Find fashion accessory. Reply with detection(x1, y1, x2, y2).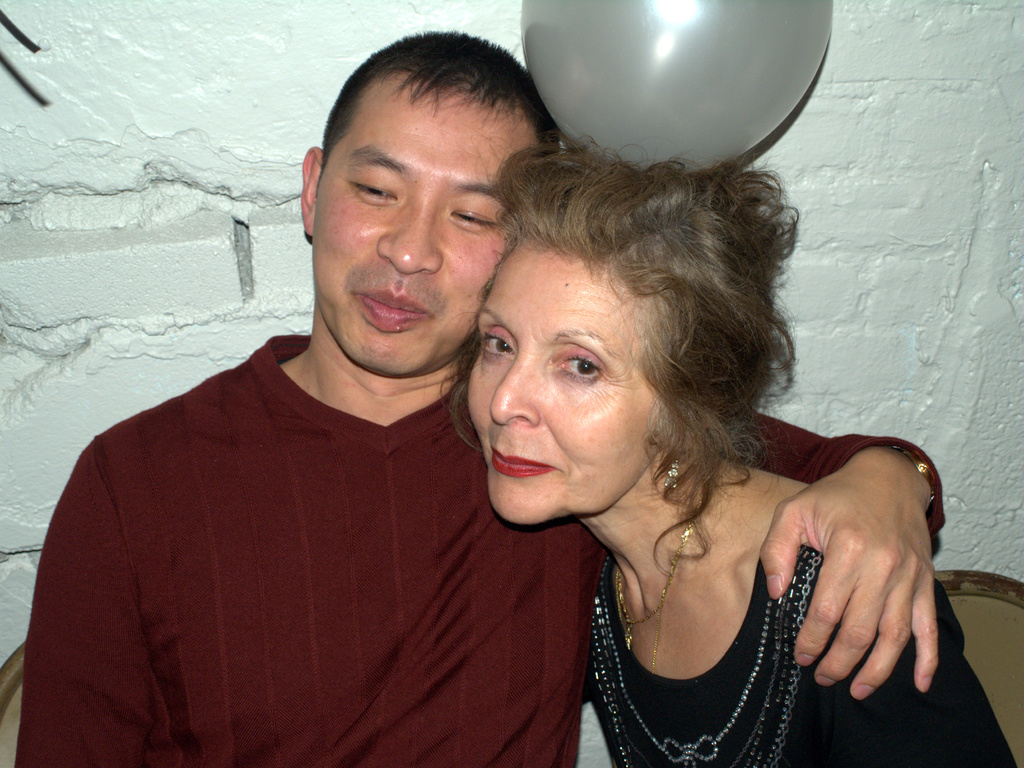
detection(616, 494, 707, 653).
